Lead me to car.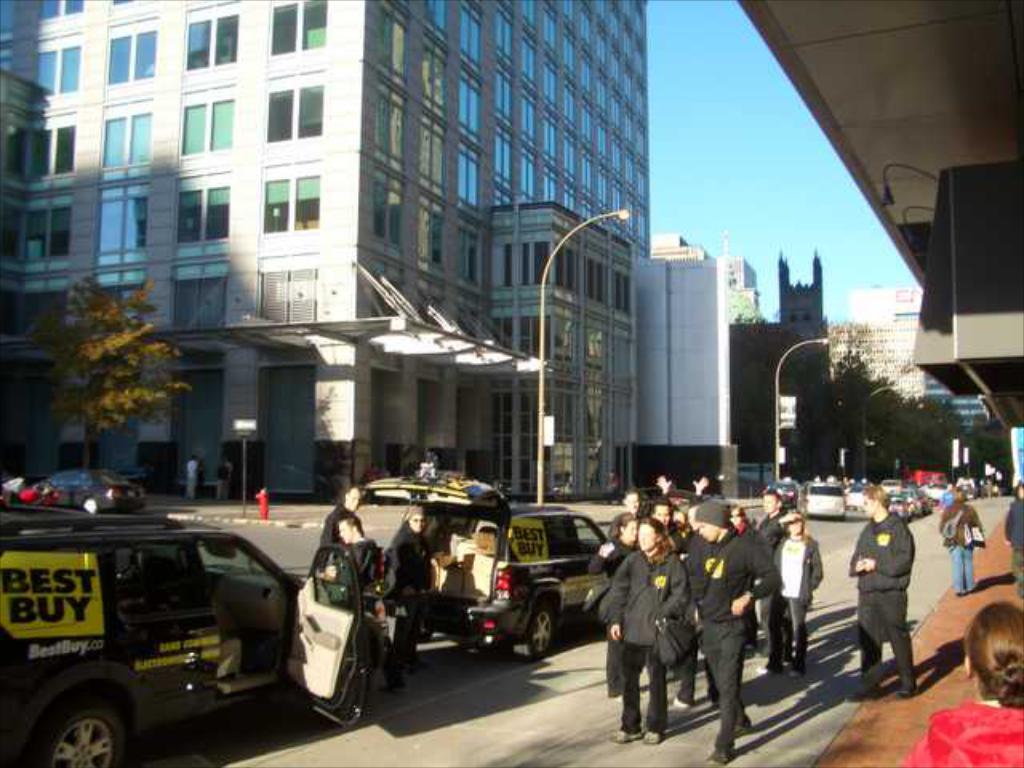
Lead to 792,478,854,520.
